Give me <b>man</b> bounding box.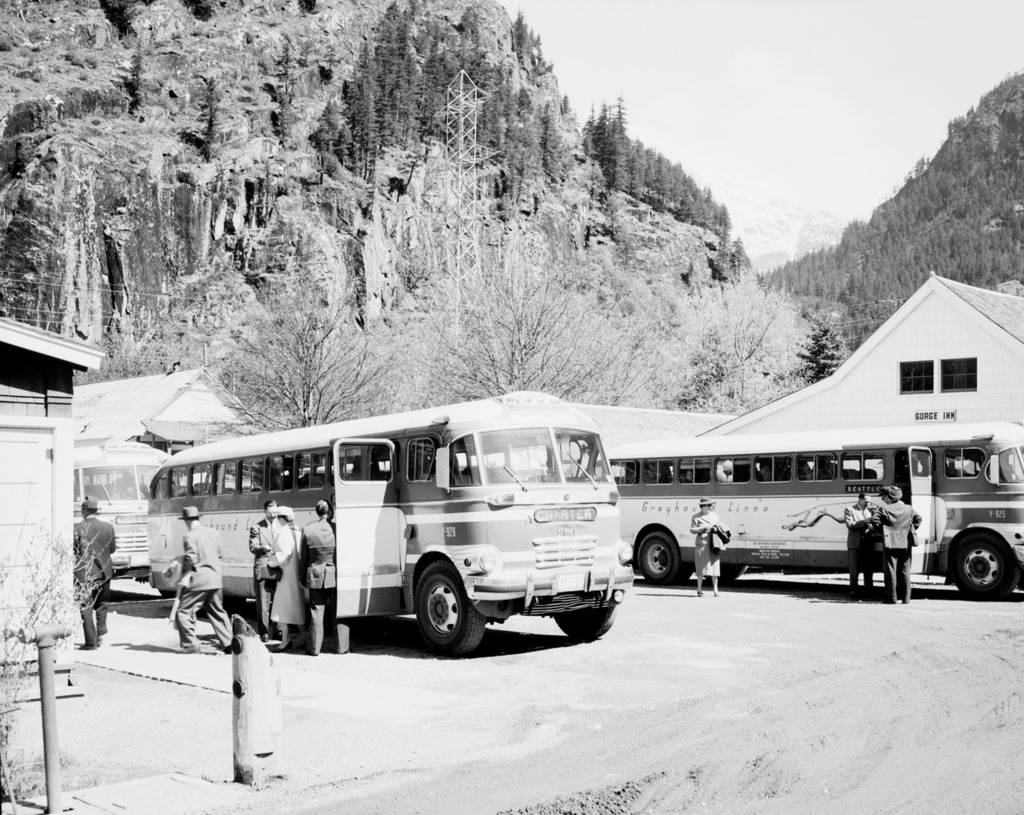
x1=842, y1=488, x2=883, y2=598.
